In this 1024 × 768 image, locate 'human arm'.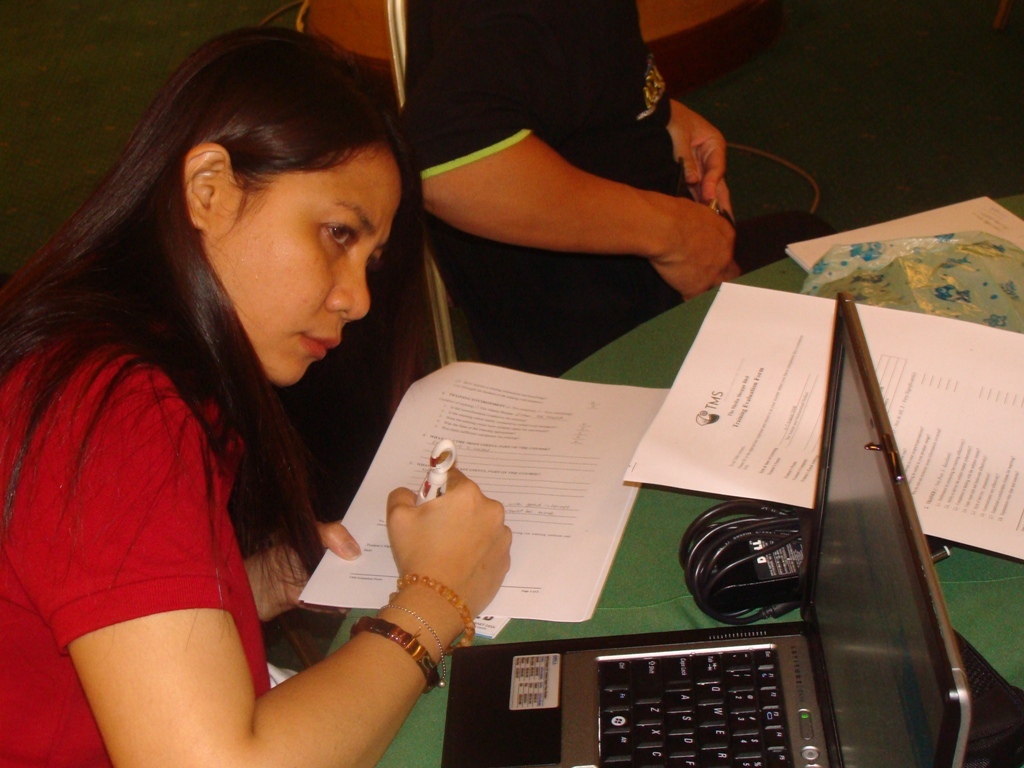
Bounding box: box(35, 379, 513, 766).
